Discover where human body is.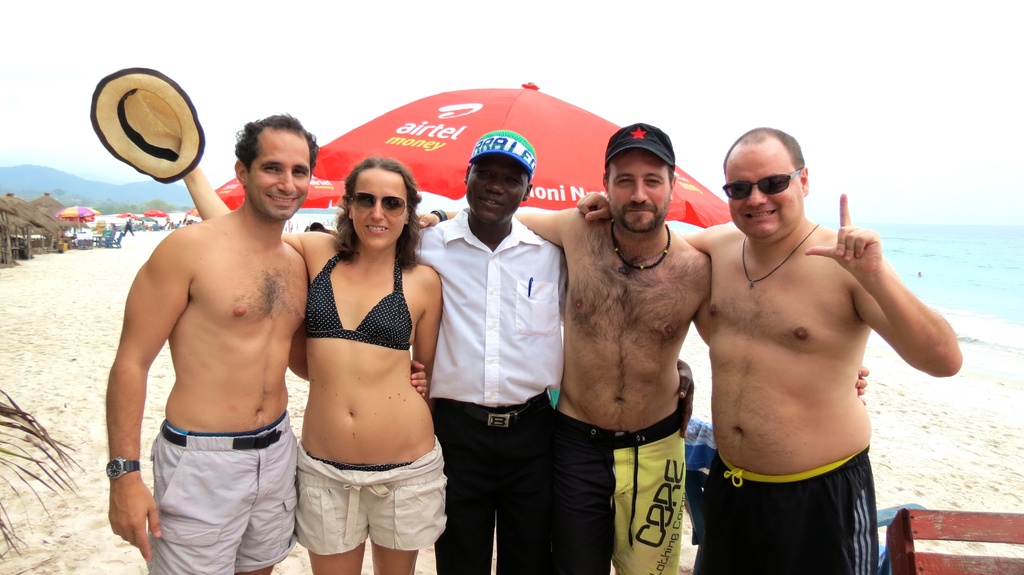
Discovered at 292, 130, 450, 559.
